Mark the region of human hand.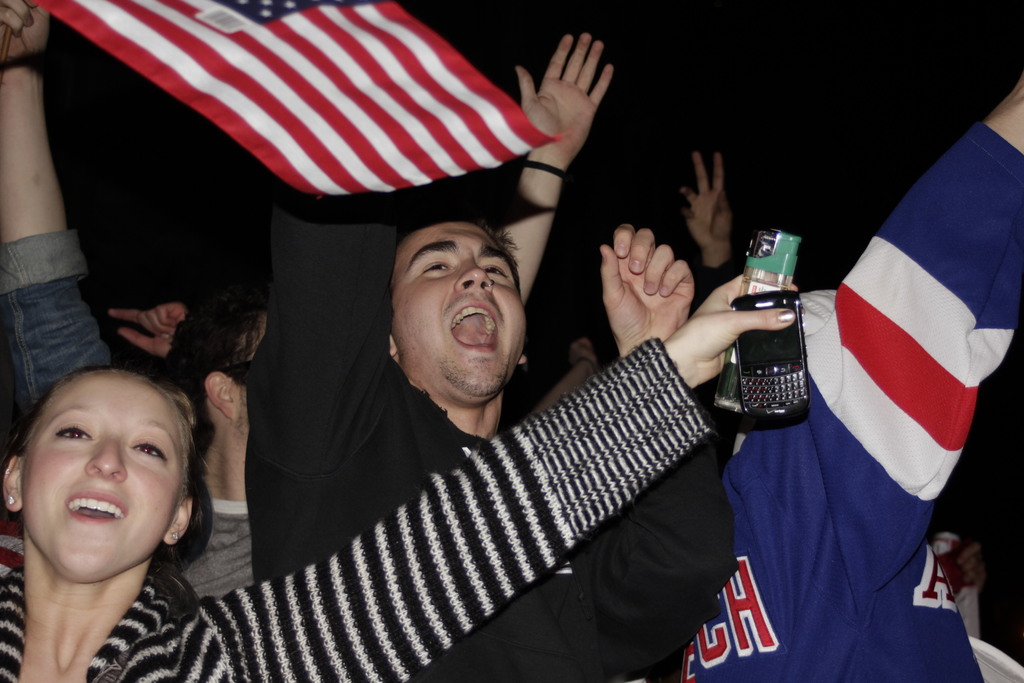
Region: box=[0, 0, 52, 63].
